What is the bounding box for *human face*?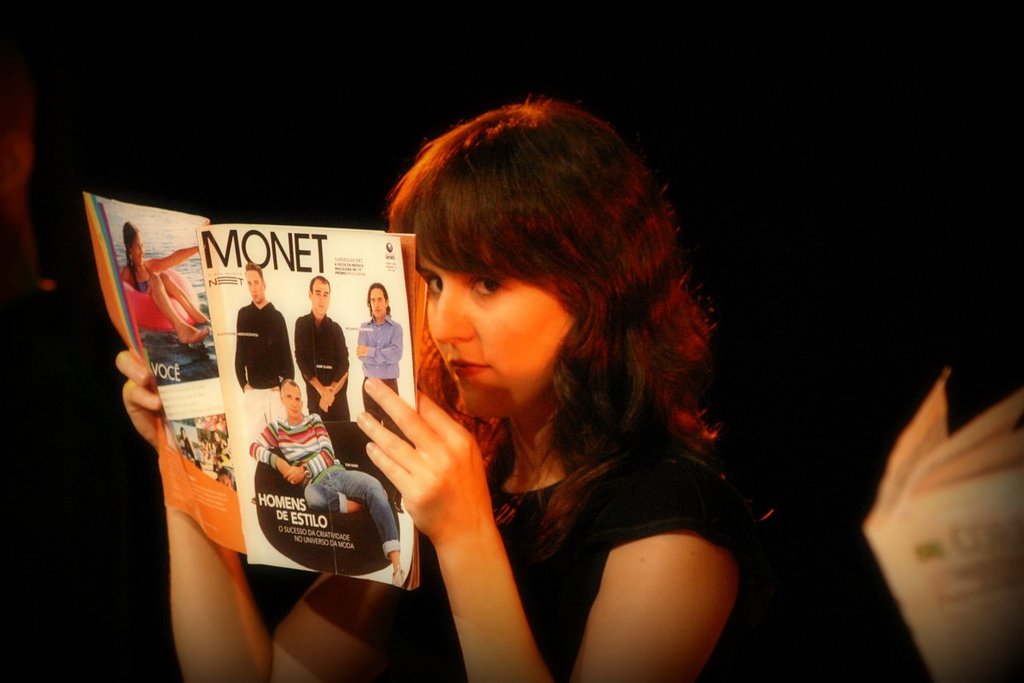
select_region(246, 270, 263, 302).
